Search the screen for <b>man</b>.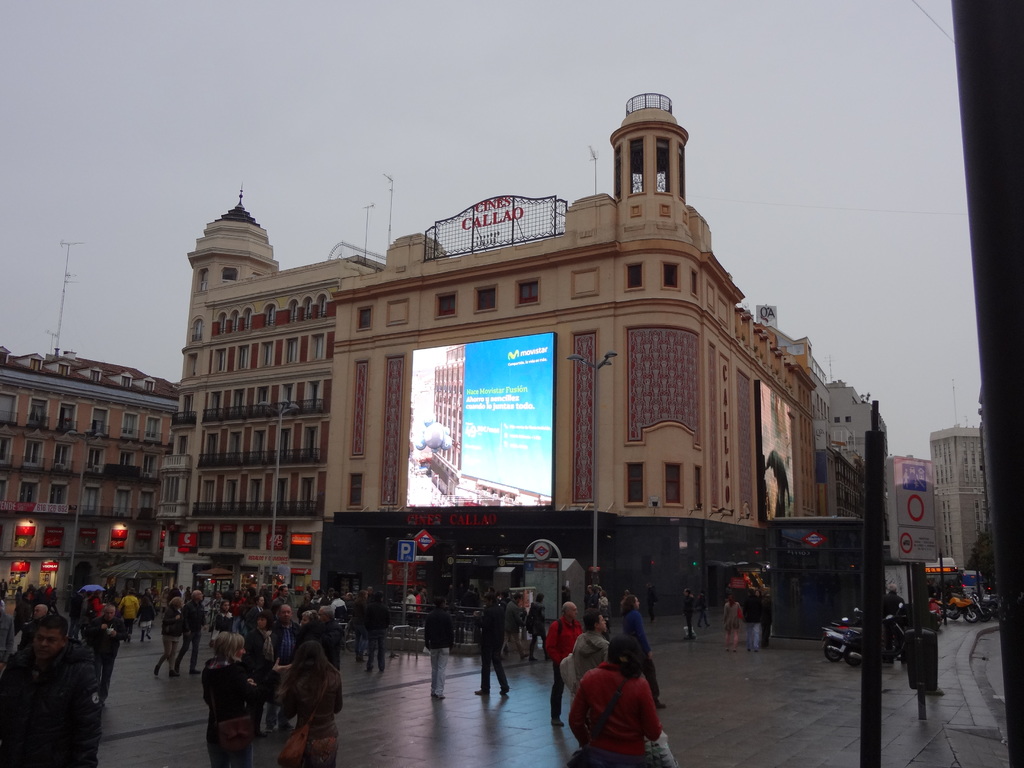
Found at left=317, top=607, right=344, bottom=673.
